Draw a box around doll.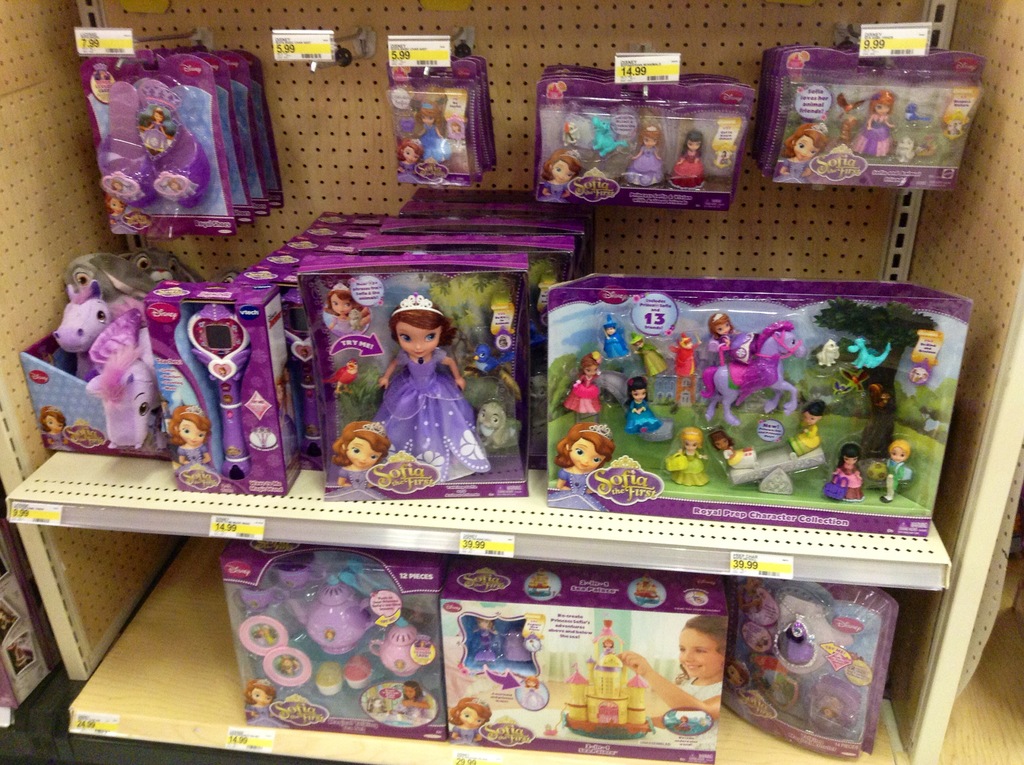
l=609, t=316, r=634, b=360.
